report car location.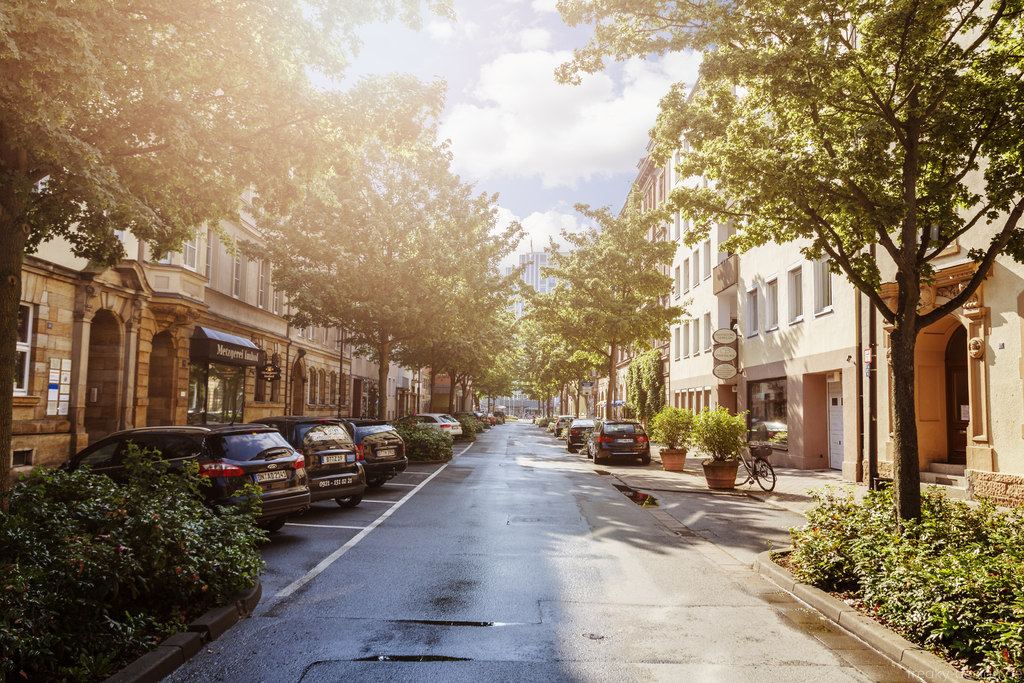
Report: box=[557, 419, 570, 435].
